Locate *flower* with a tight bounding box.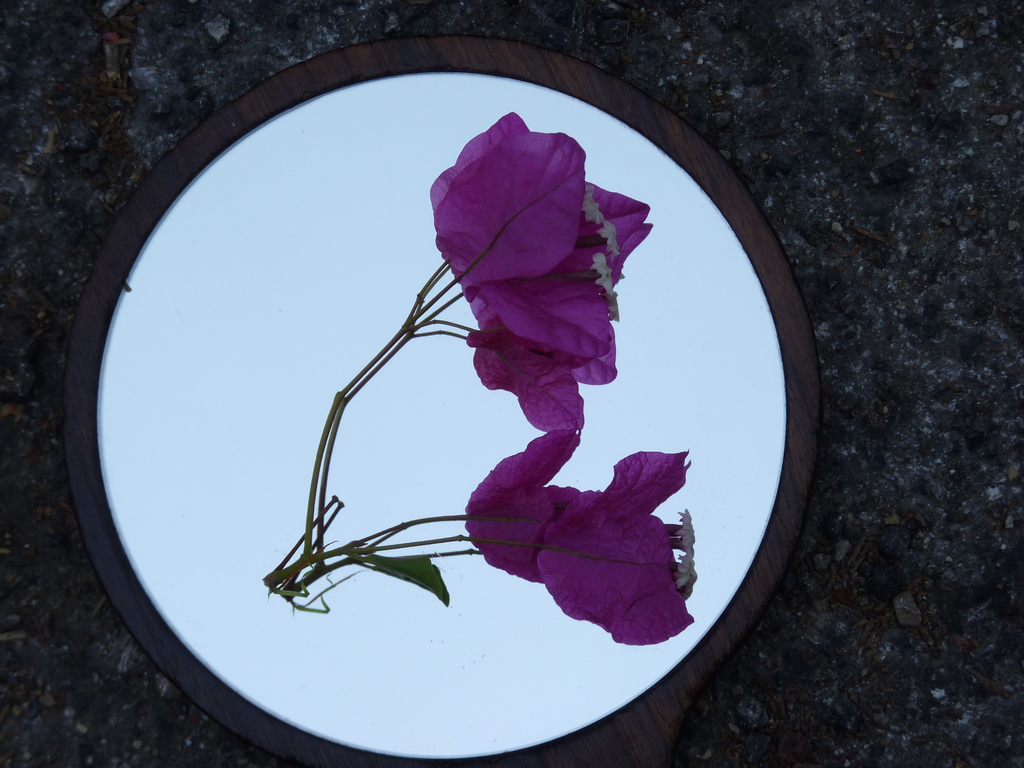
[x1=465, y1=430, x2=697, y2=647].
